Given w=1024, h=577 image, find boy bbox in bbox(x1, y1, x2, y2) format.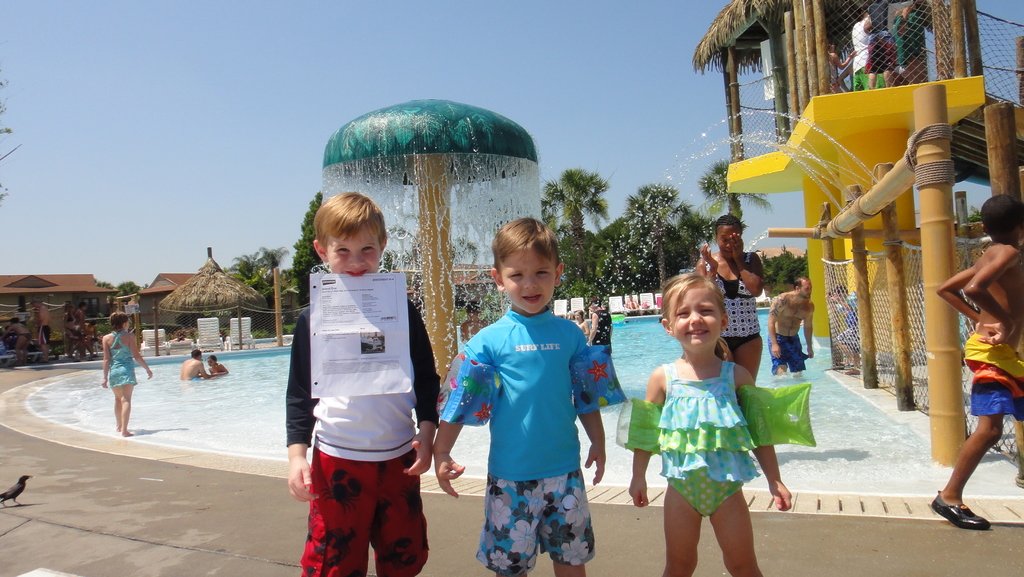
bbox(442, 209, 605, 570).
